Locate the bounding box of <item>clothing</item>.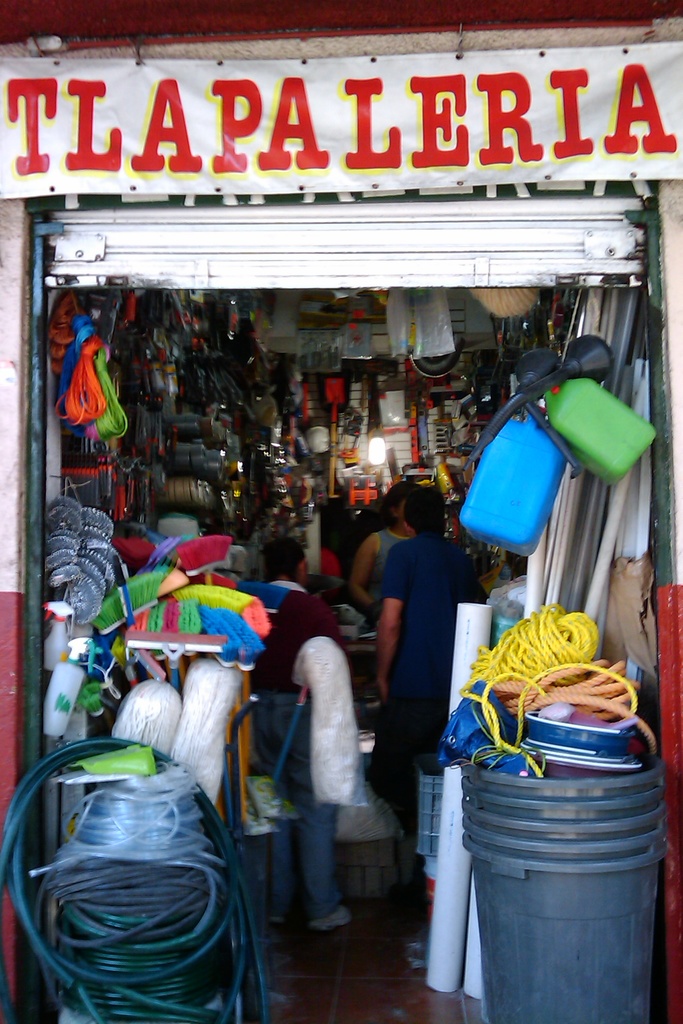
Bounding box: detection(246, 598, 345, 915).
